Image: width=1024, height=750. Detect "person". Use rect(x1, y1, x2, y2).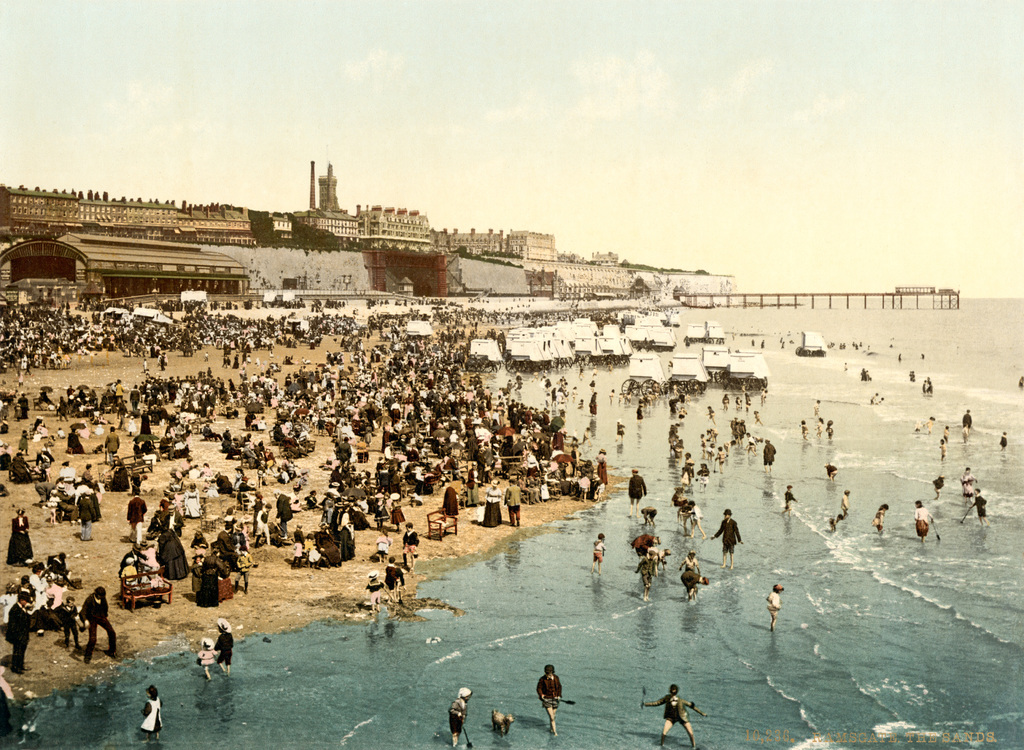
rect(872, 503, 888, 536).
